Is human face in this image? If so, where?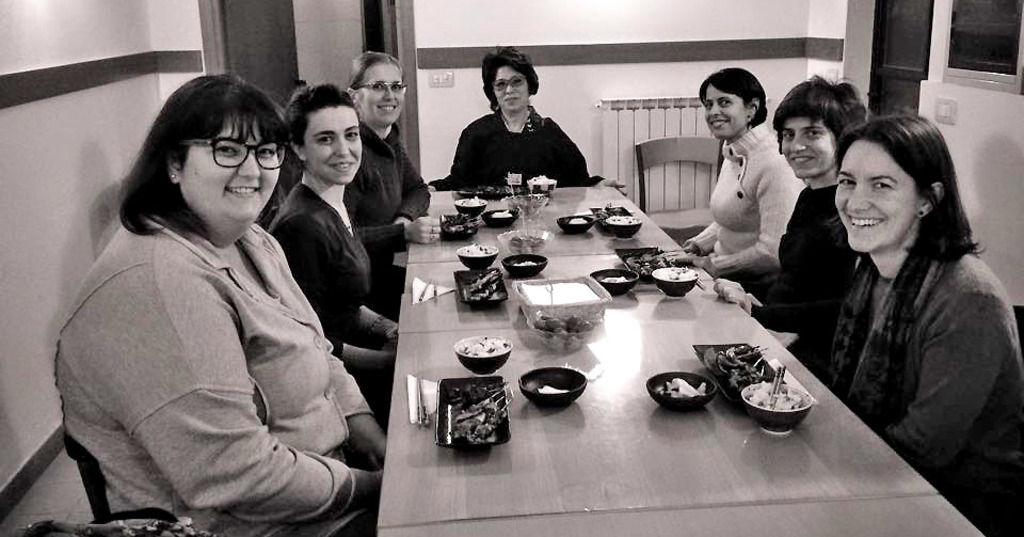
Yes, at 301,96,370,194.
